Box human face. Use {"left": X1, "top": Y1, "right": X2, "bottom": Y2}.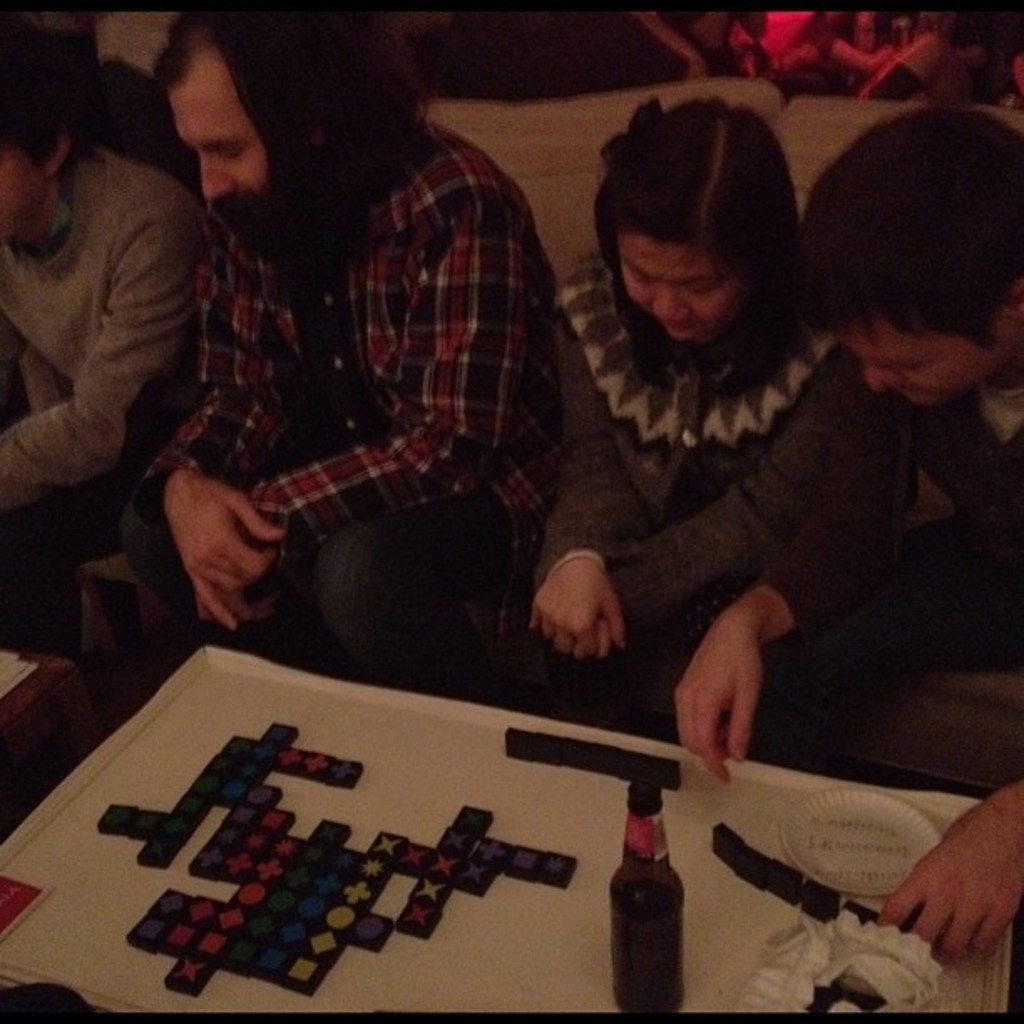
{"left": 169, "top": 55, "right": 268, "bottom": 199}.
